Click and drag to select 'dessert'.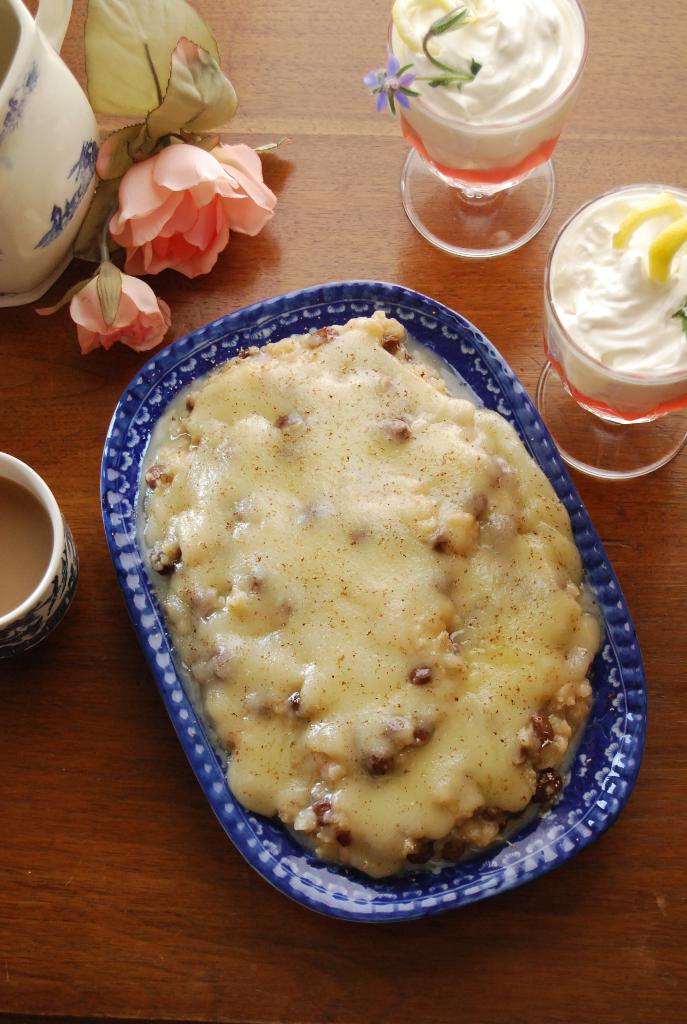
Selection: locate(113, 304, 610, 890).
